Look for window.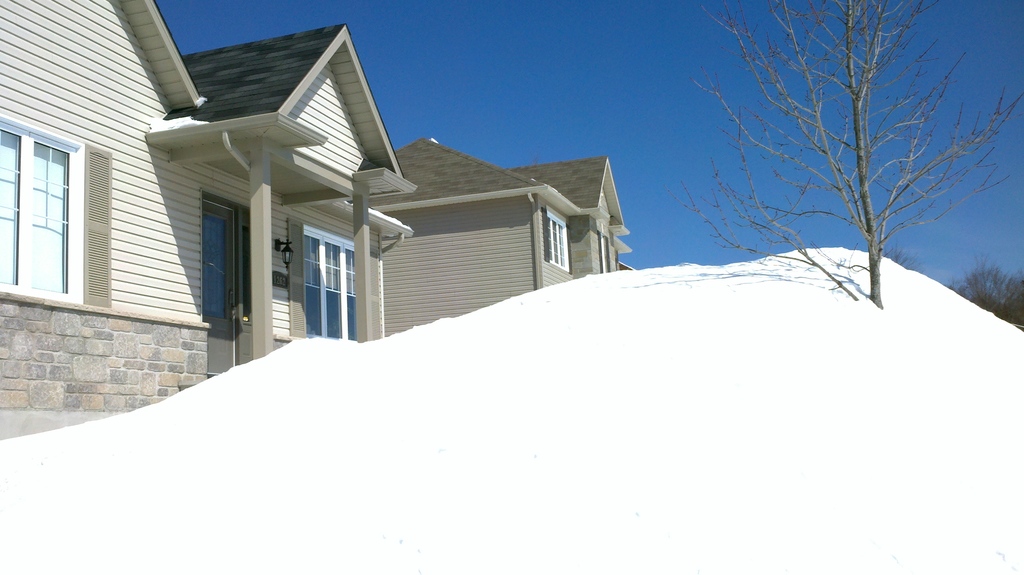
Found: bbox(0, 108, 115, 313).
